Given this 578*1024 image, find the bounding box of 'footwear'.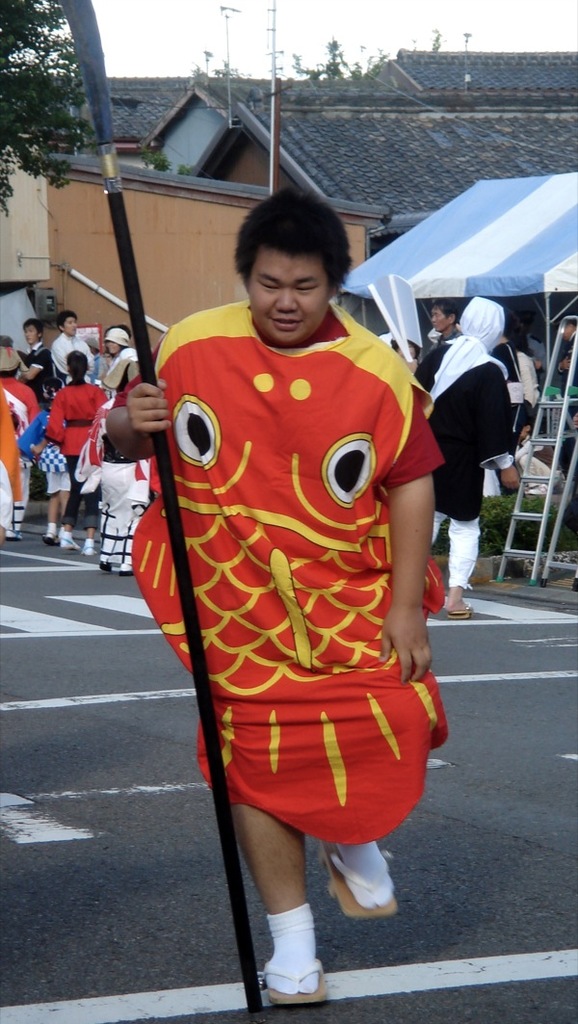
(319, 840, 403, 917).
